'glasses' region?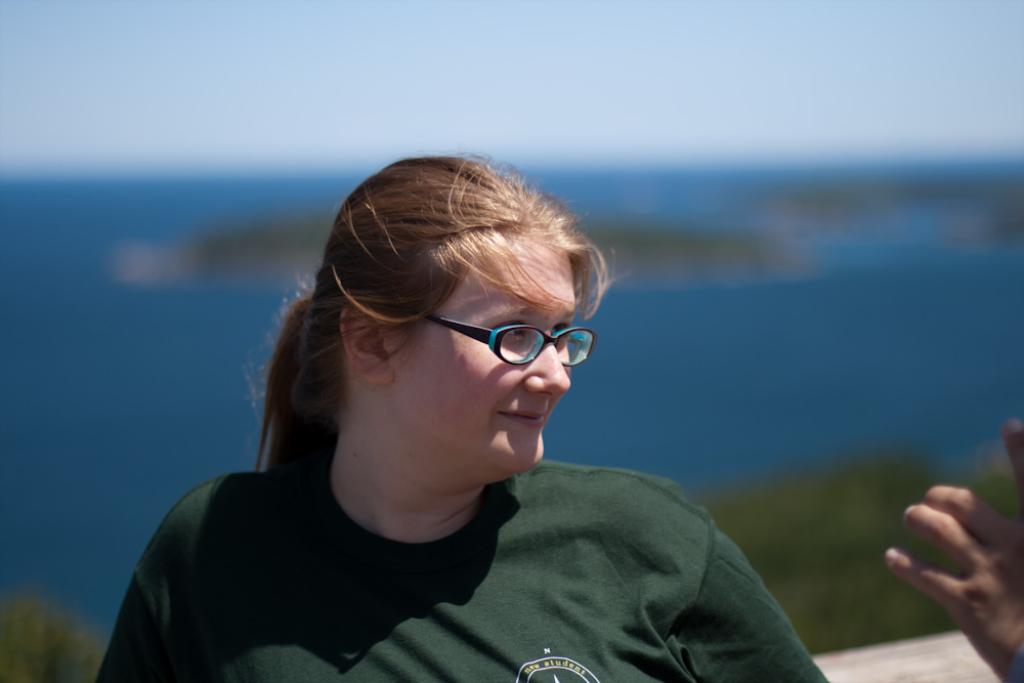
<region>407, 315, 603, 380</region>
